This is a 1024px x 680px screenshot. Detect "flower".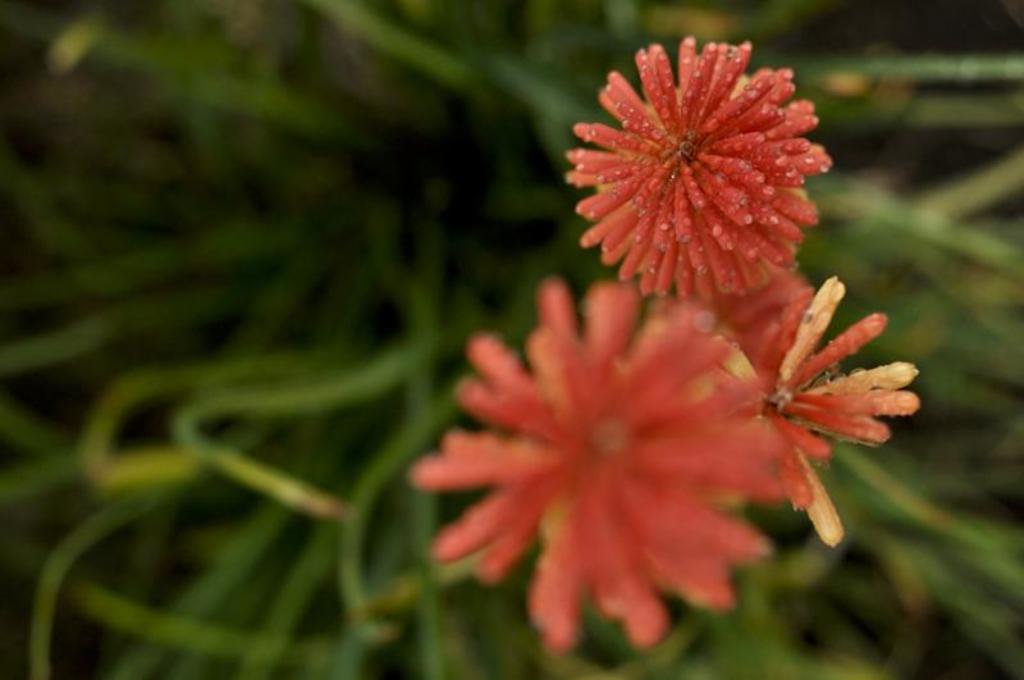
<region>407, 275, 803, 660</region>.
